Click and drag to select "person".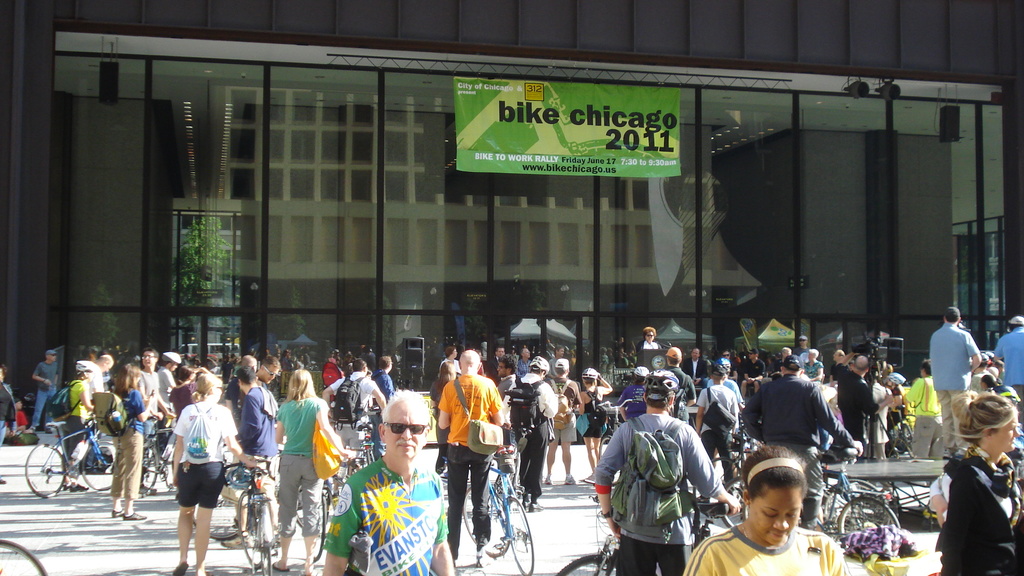
Selection: box(611, 363, 653, 422).
